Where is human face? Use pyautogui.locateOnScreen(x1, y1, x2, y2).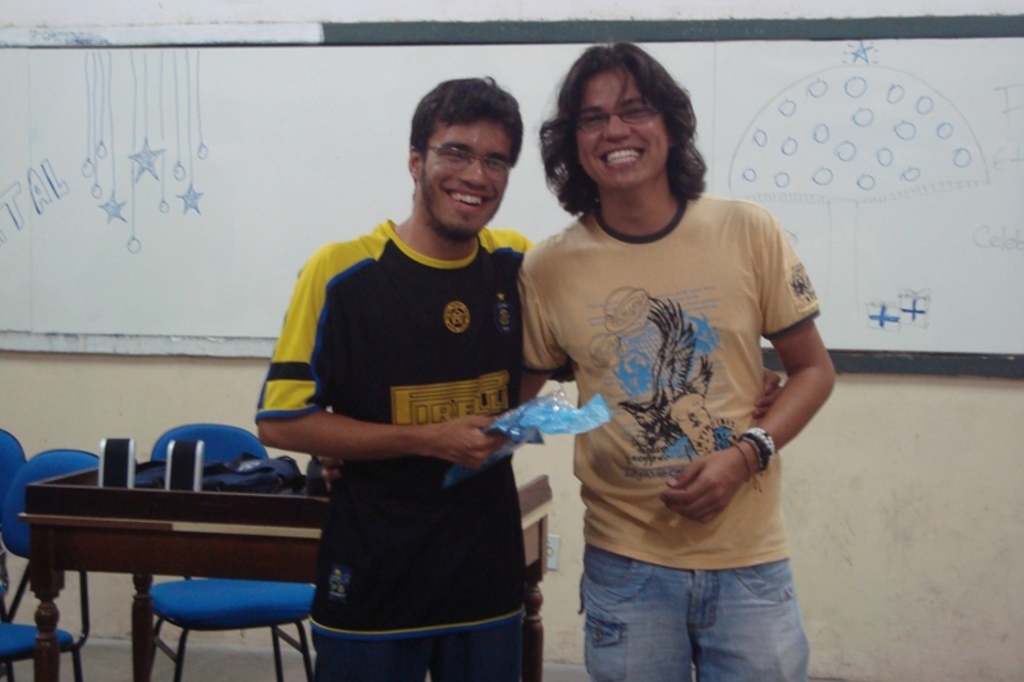
pyautogui.locateOnScreen(577, 65, 672, 192).
